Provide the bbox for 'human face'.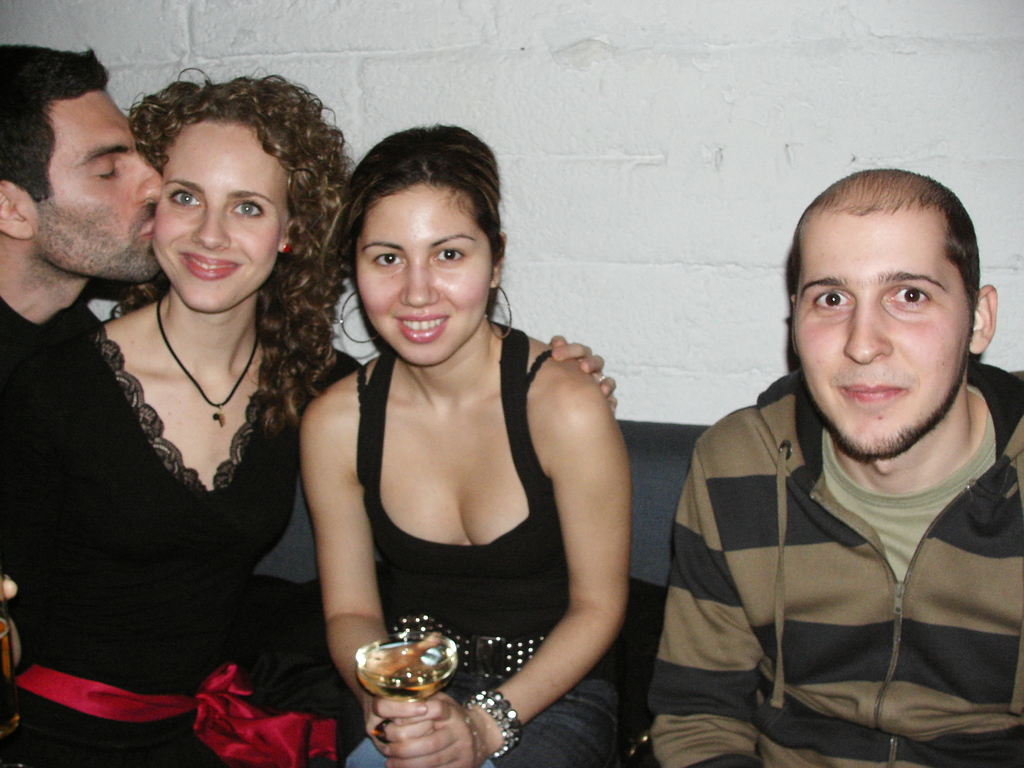
x1=792, y1=209, x2=968, y2=459.
